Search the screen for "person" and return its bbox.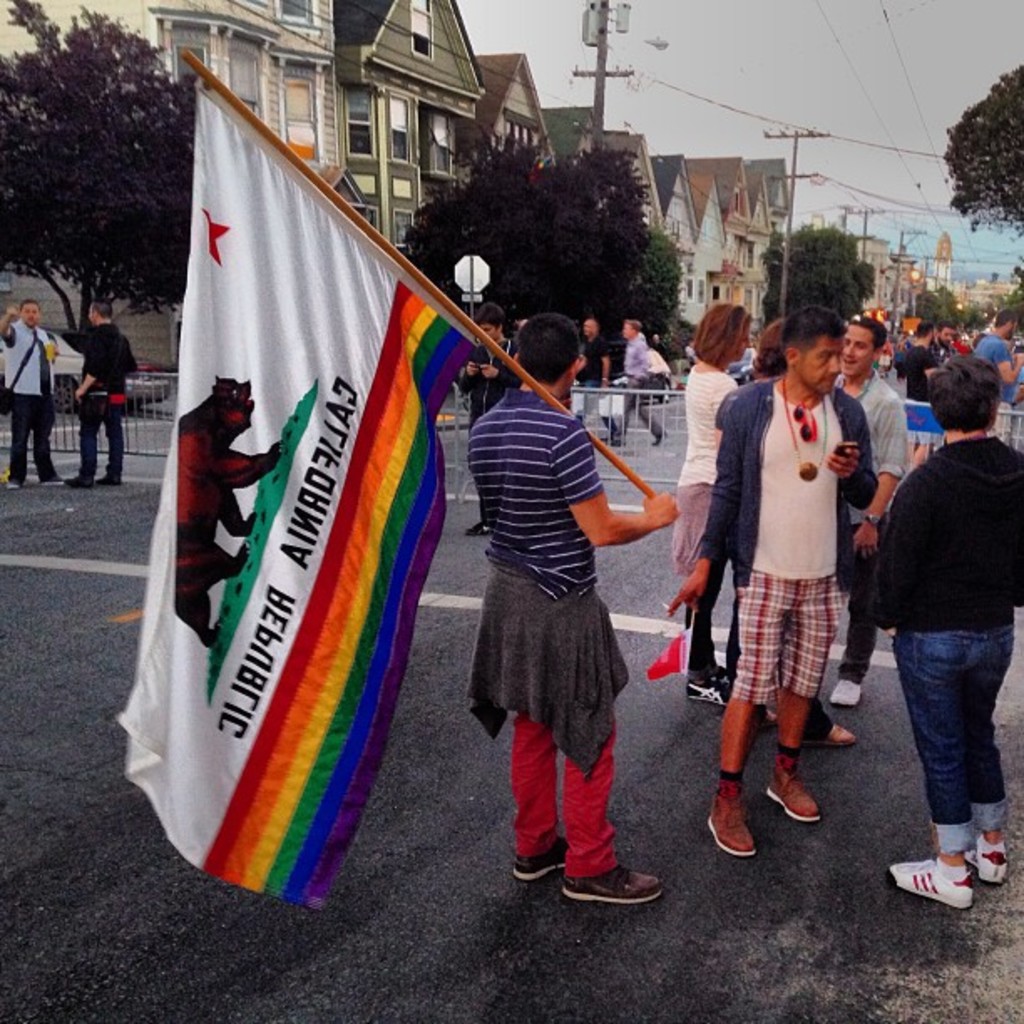
Found: left=965, top=305, right=1022, bottom=403.
